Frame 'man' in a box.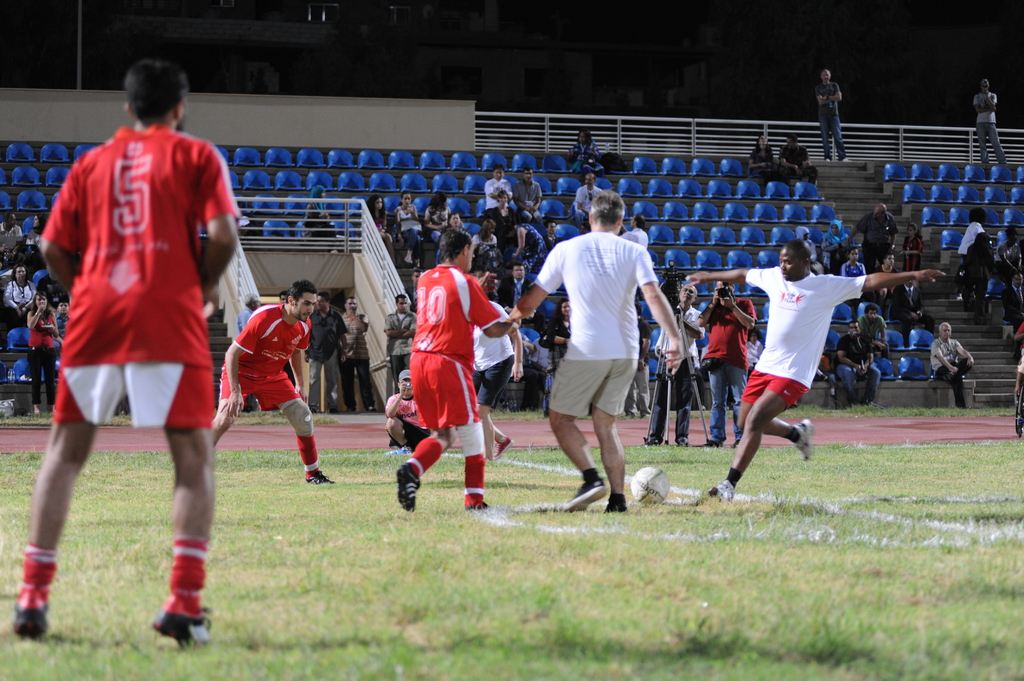
[856,302,889,360].
